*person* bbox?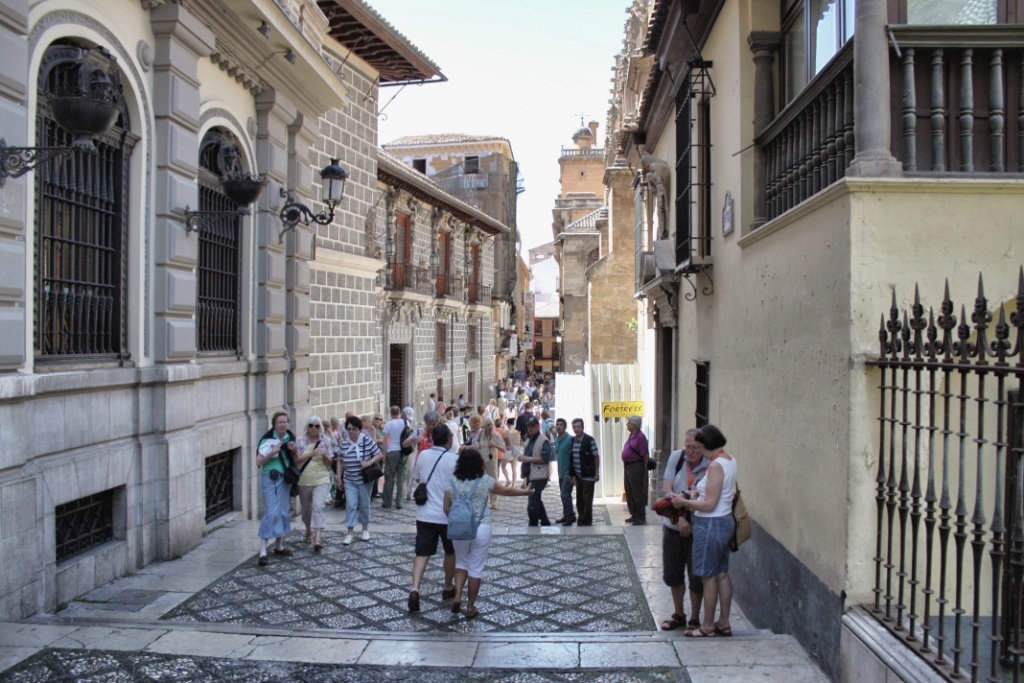
[left=406, top=425, right=457, bottom=611]
